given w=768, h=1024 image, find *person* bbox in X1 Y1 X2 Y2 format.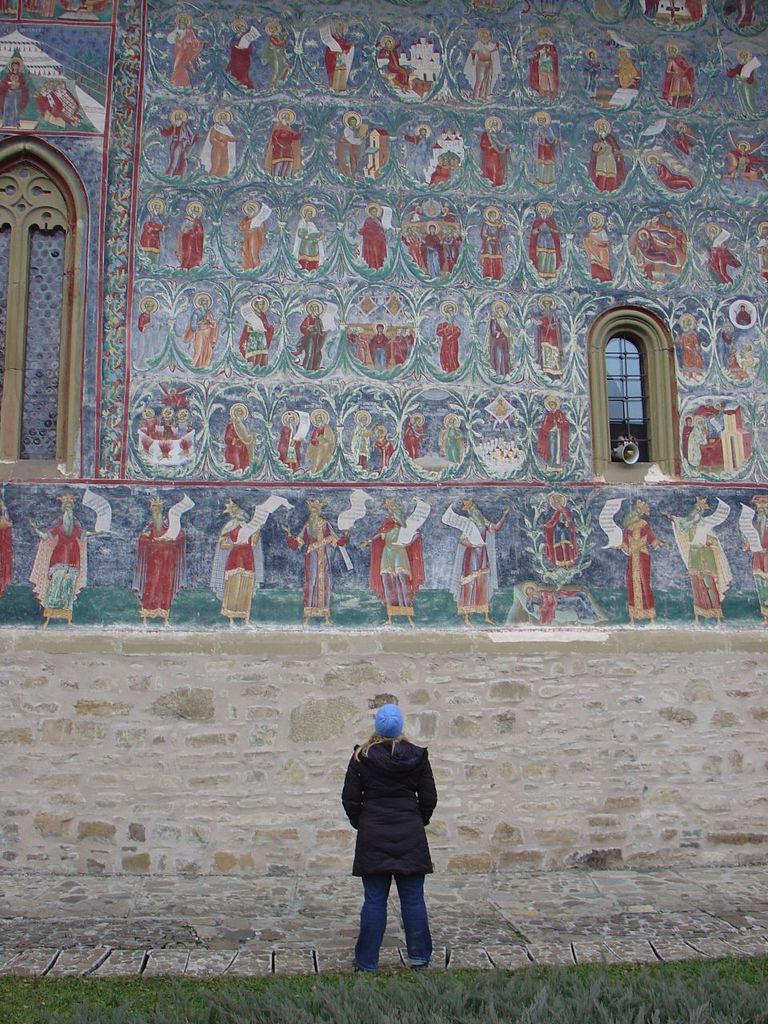
527 112 564 182.
